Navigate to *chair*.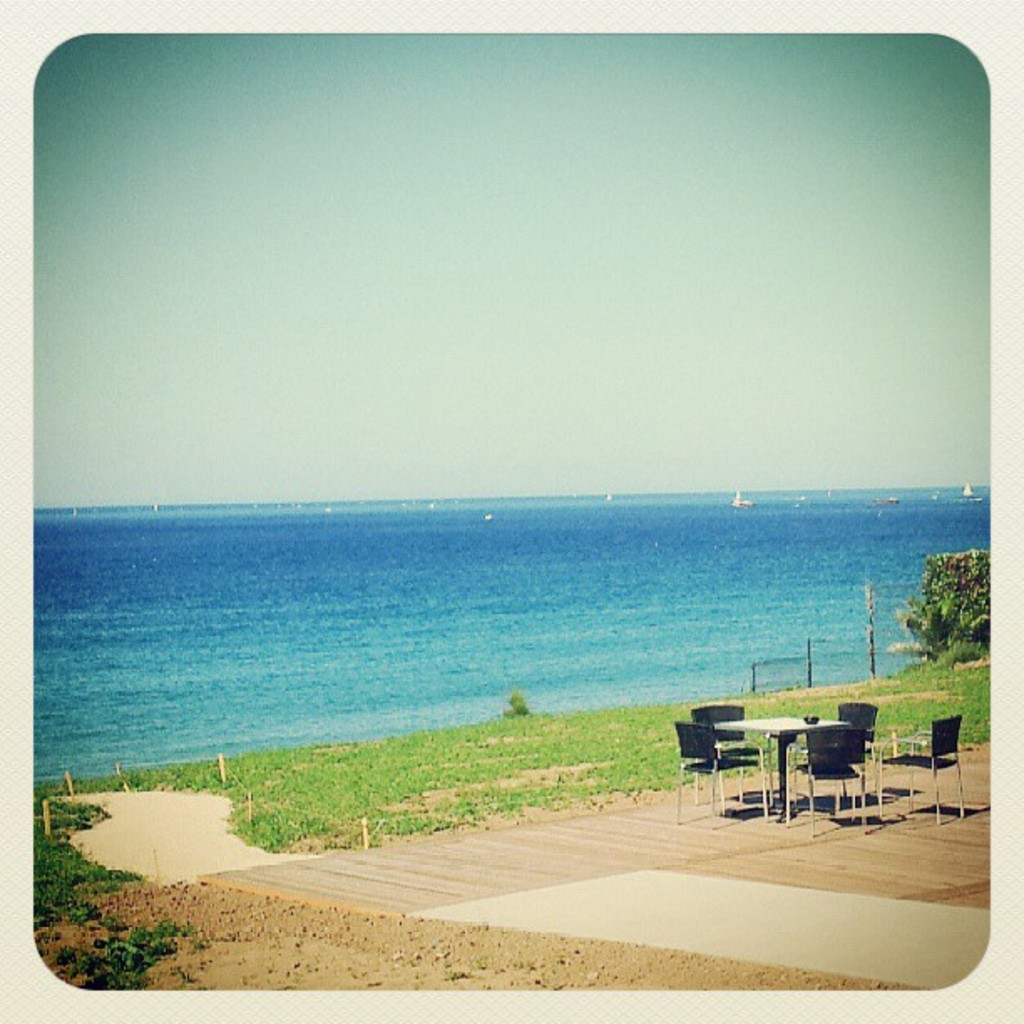
Navigation target: bbox(791, 724, 872, 827).
